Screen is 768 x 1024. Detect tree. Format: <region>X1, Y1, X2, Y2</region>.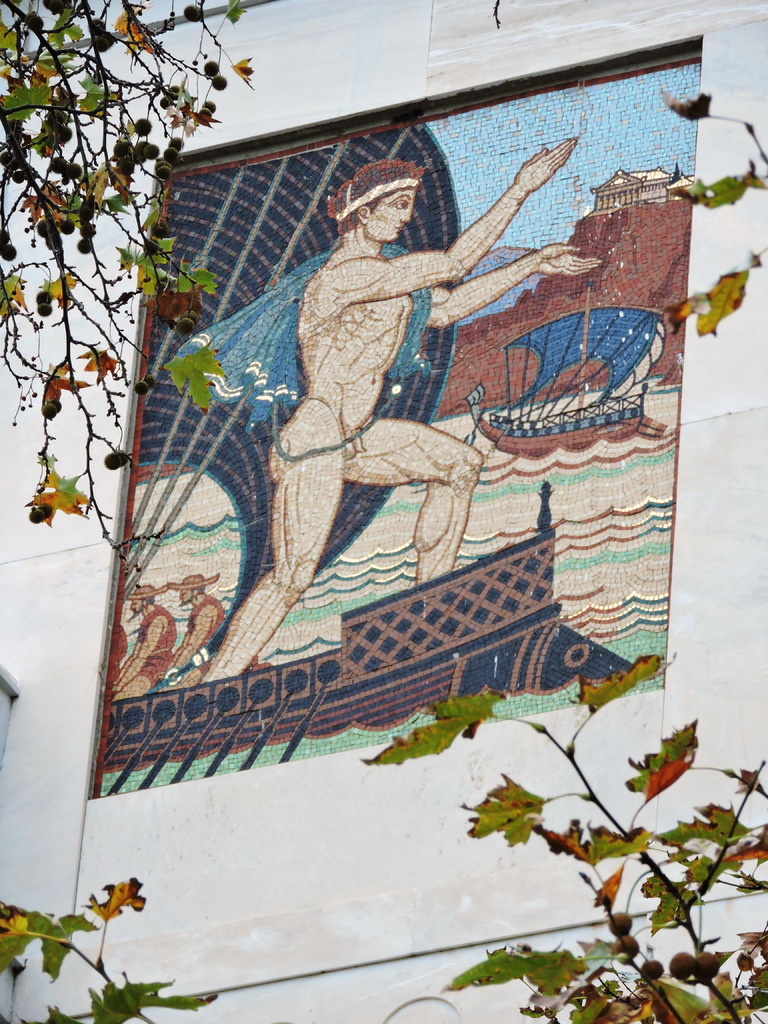
<region>360, 640, 767, 1023</region>.
